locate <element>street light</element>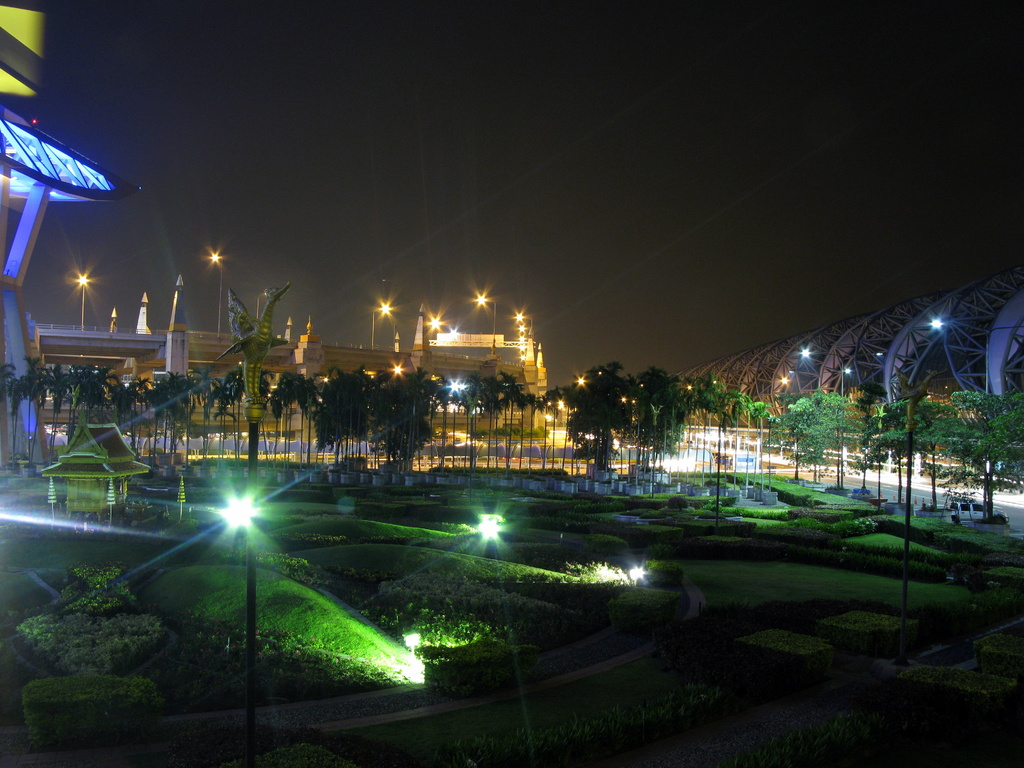
left=367, top=305, right=401, bottom=355
